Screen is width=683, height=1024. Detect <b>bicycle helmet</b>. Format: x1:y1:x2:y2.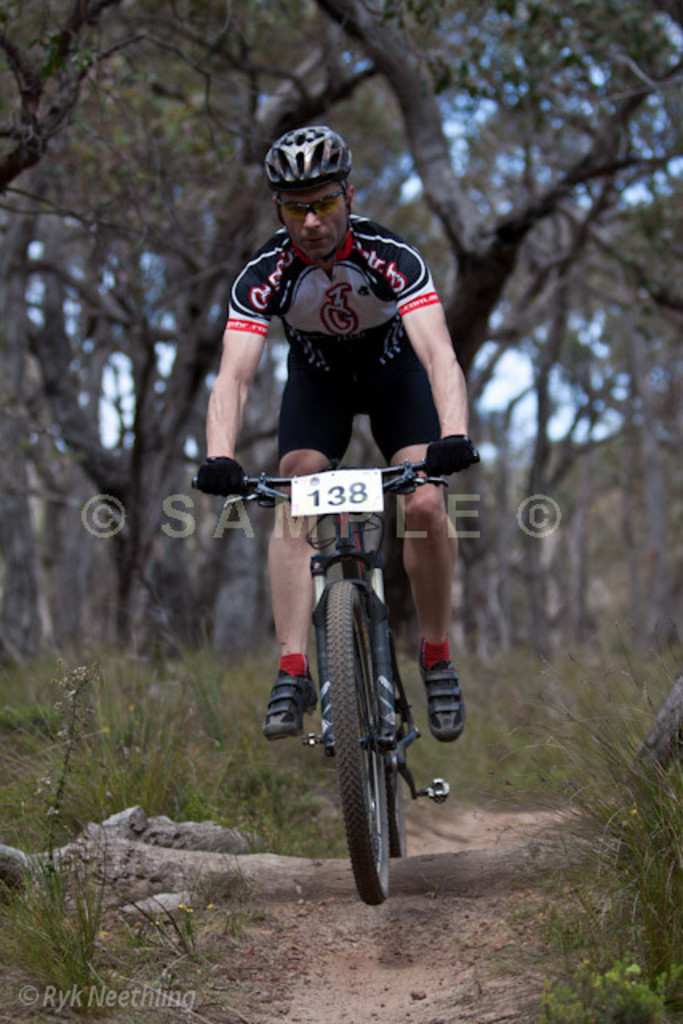
258:130:363:186.
